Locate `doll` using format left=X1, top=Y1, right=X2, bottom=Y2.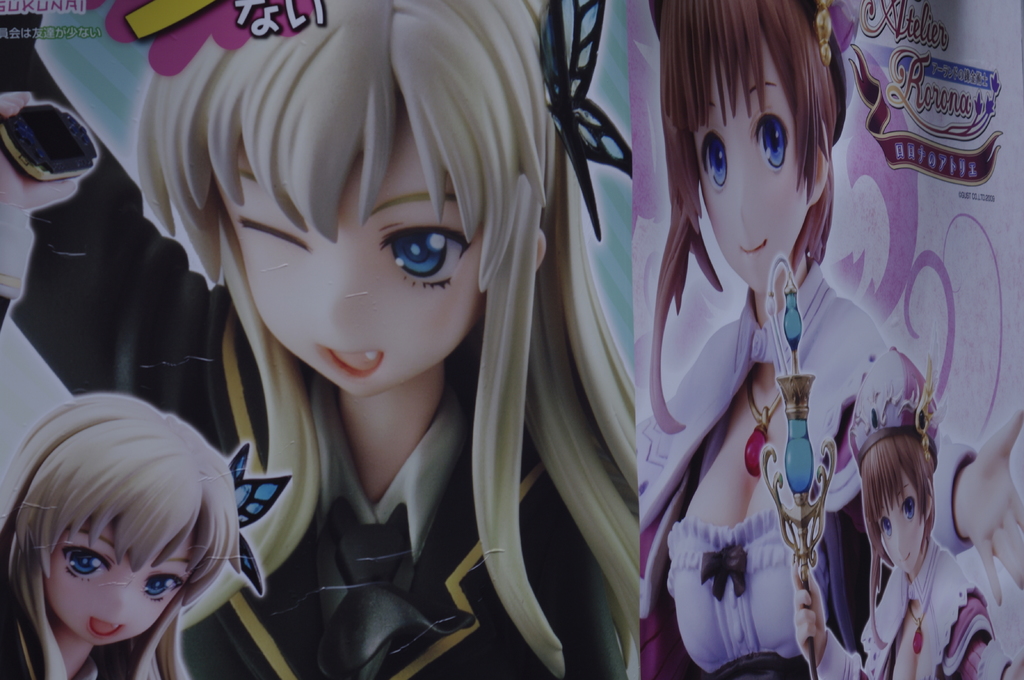
left=0, top=0, right=644, bottom=672.
